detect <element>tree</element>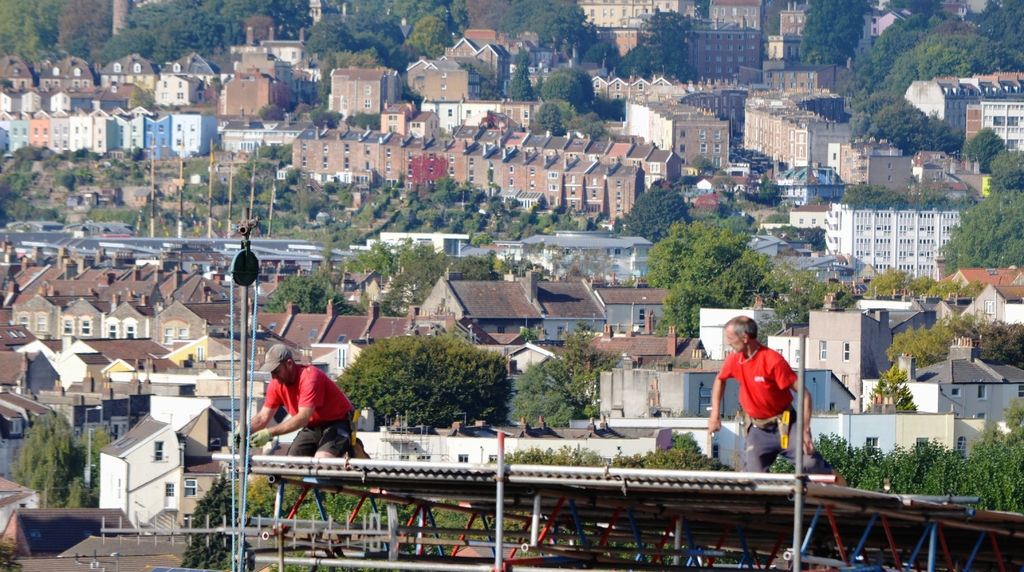
bbox=(623, 173, 699, 244)
